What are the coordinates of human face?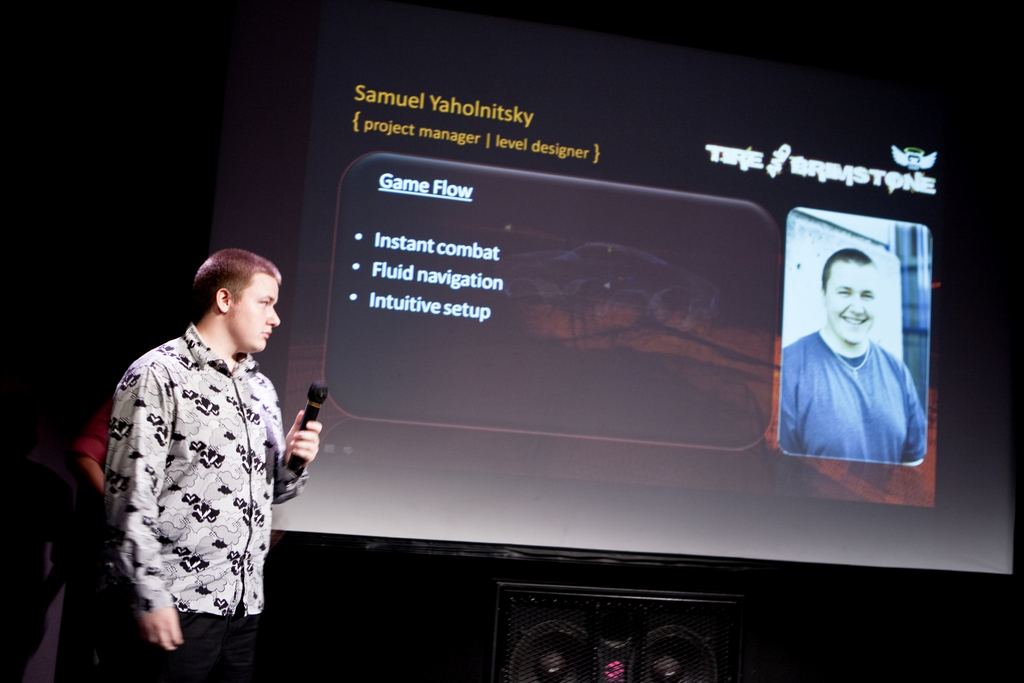
<region>828, 260, 882, 342</region>.
